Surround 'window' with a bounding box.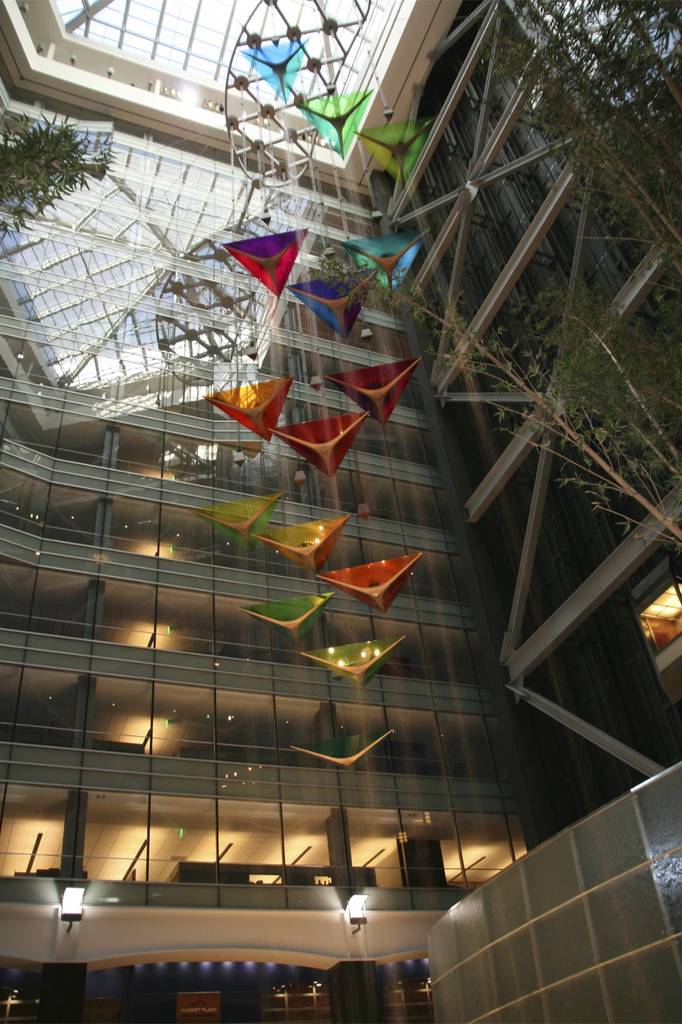
box(616, 536, 681, 692).
